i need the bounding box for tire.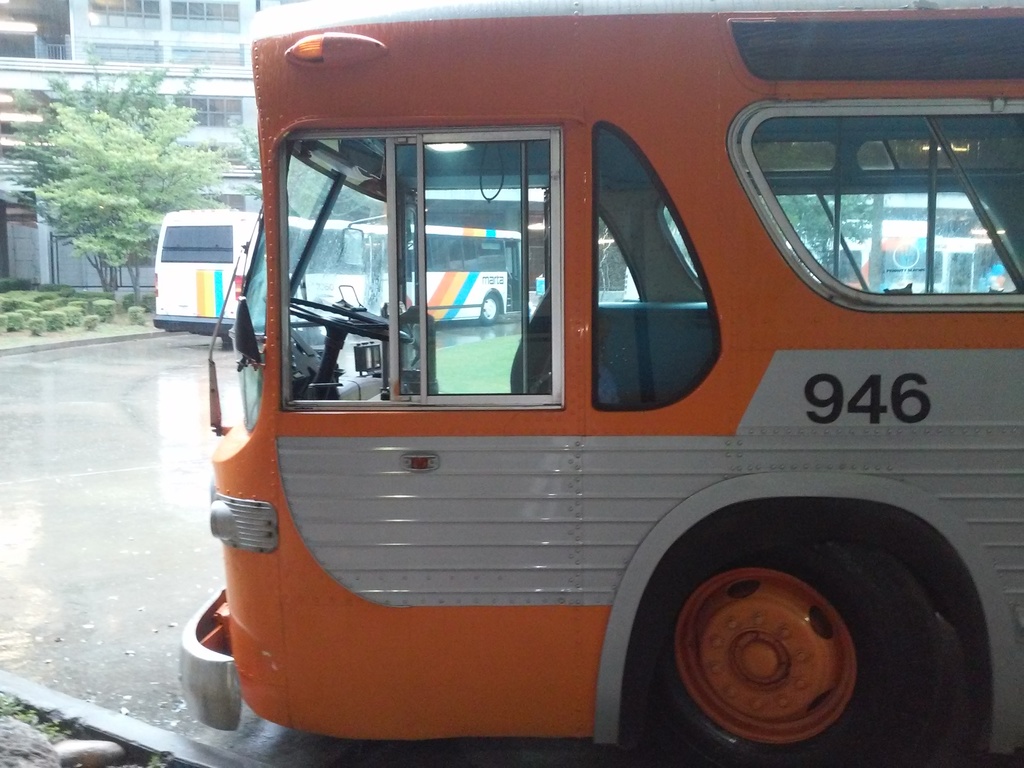
Here it is: {"x1": 630, "y1": 516, "x2": 959, "y2": 767}.
